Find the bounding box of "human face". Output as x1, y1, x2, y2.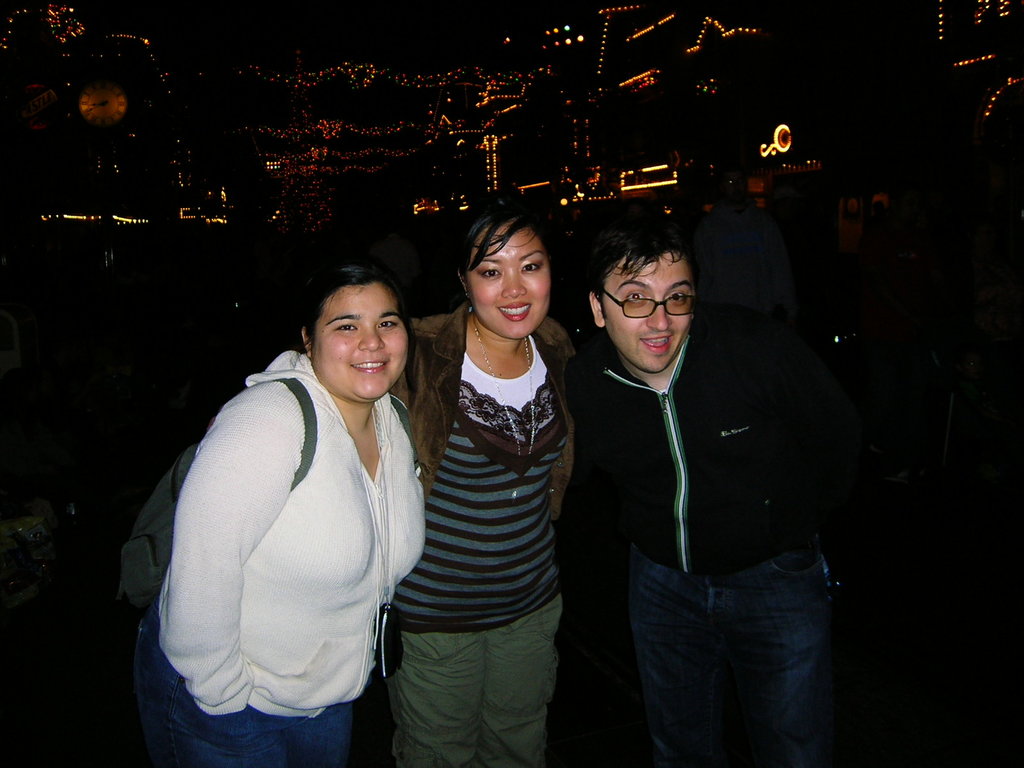
464, 218, 548, 340.
